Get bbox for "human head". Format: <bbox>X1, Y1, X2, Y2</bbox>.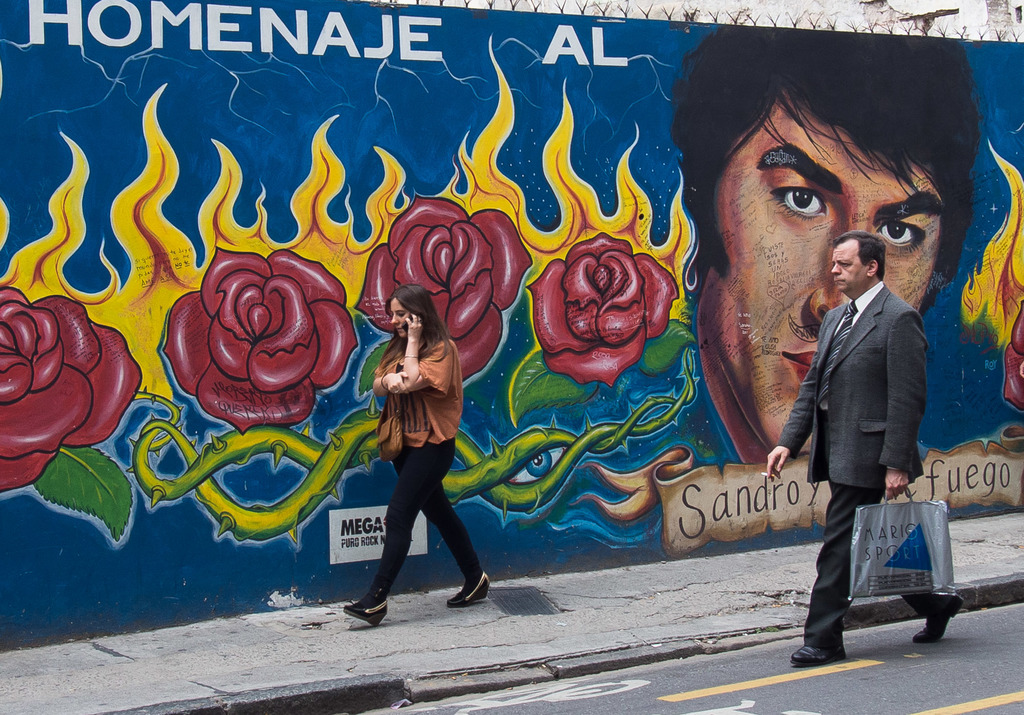
<bbox>672, 56, 957, 363</bbox>.
